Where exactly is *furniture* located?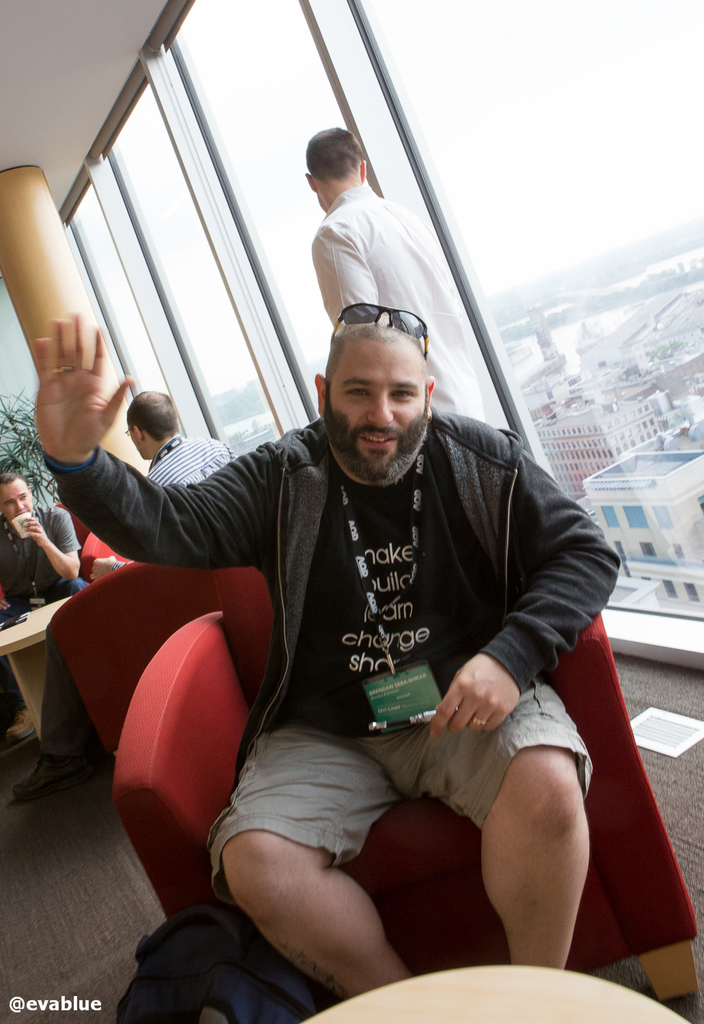
Its bounding box is BBox(111, 601, 696, 969).
